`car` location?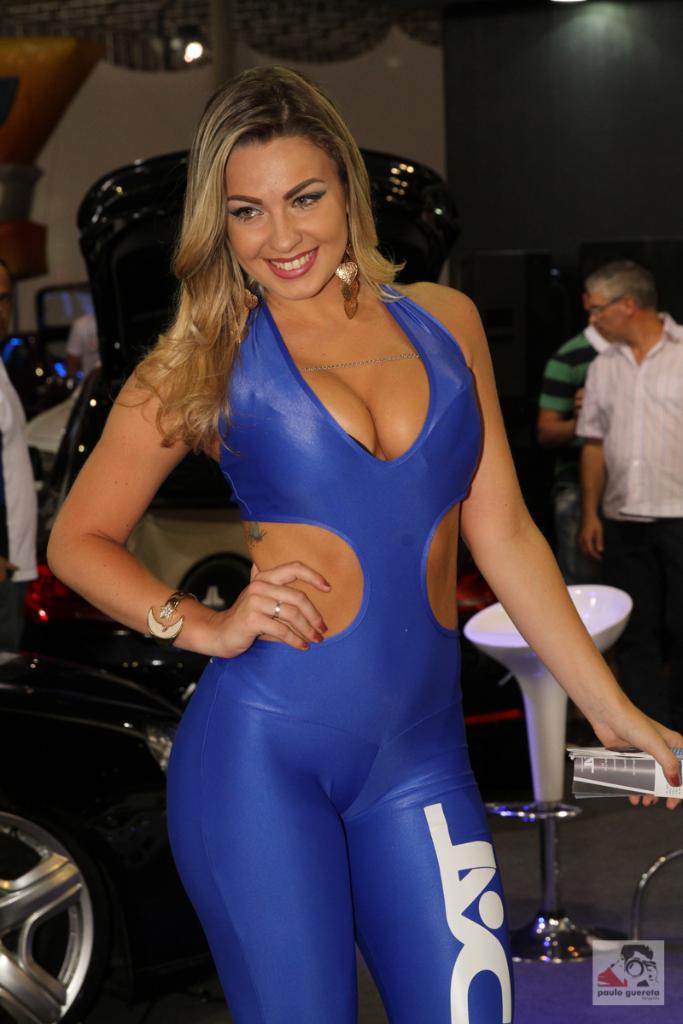
BBox(0, 713, 178, 1019)
